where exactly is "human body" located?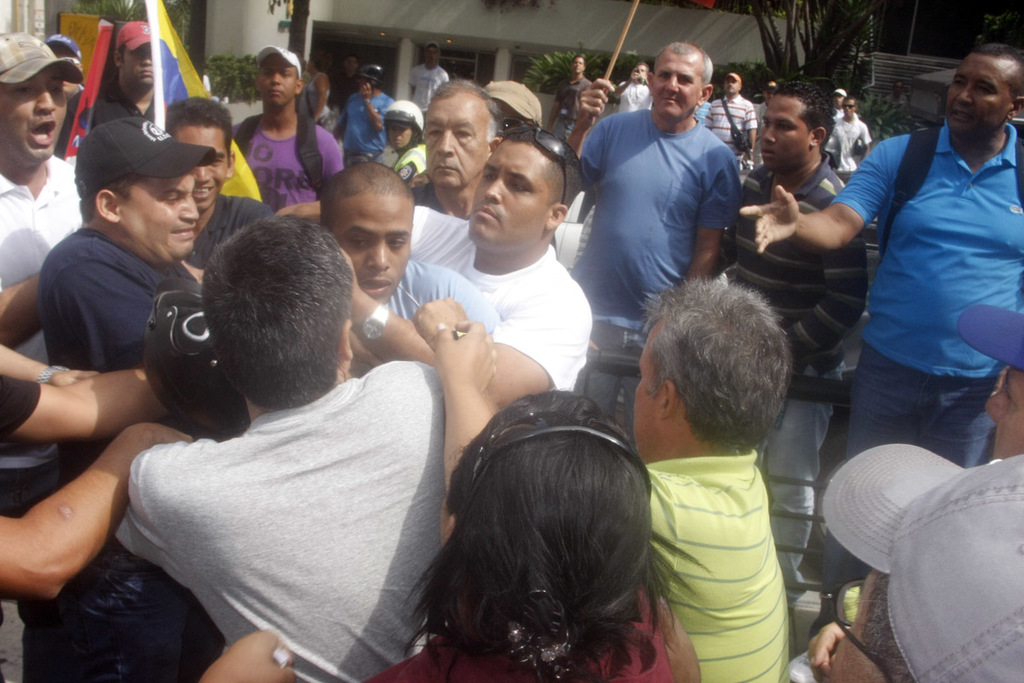
Its bounding box is bbox=[402, 62, 454, 106].
